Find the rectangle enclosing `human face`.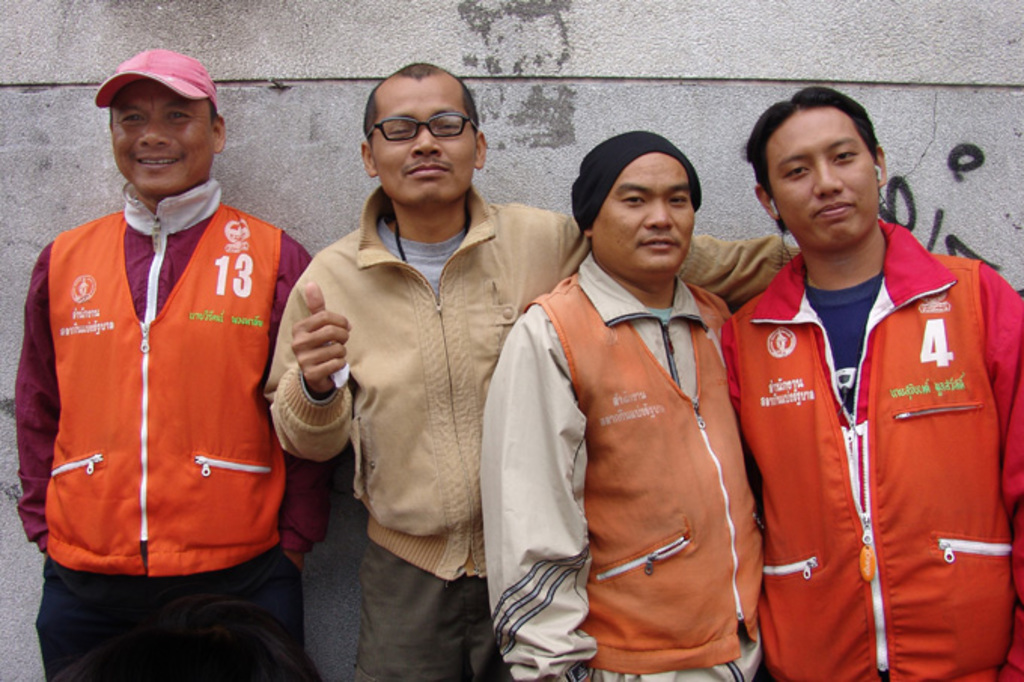
BBox(768, 107, 878, 247).
